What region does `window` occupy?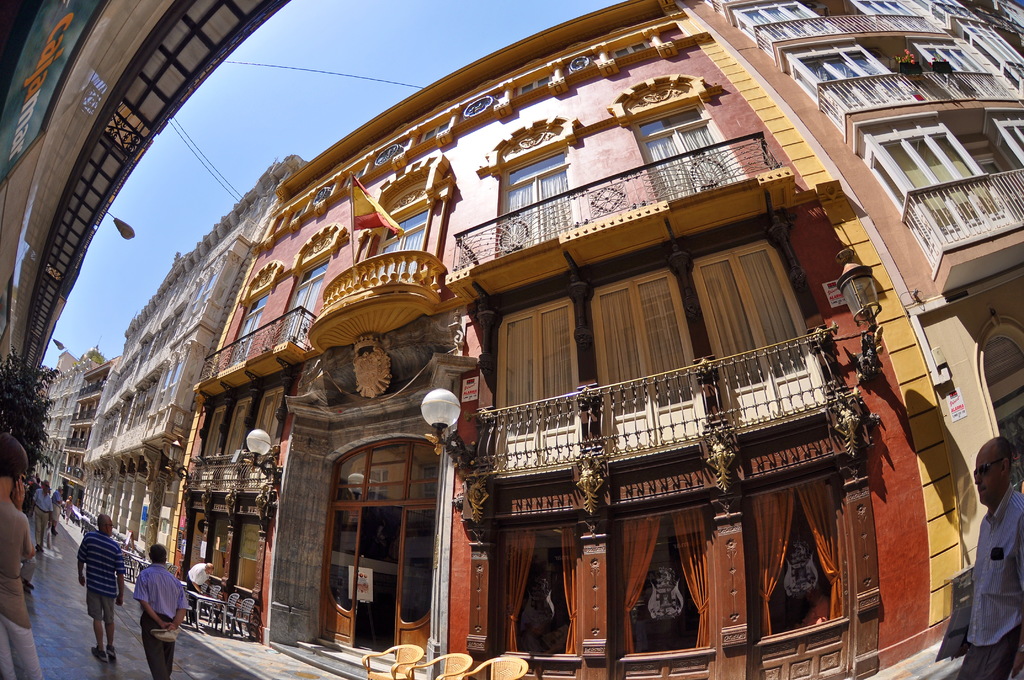
733:1:836:54.
